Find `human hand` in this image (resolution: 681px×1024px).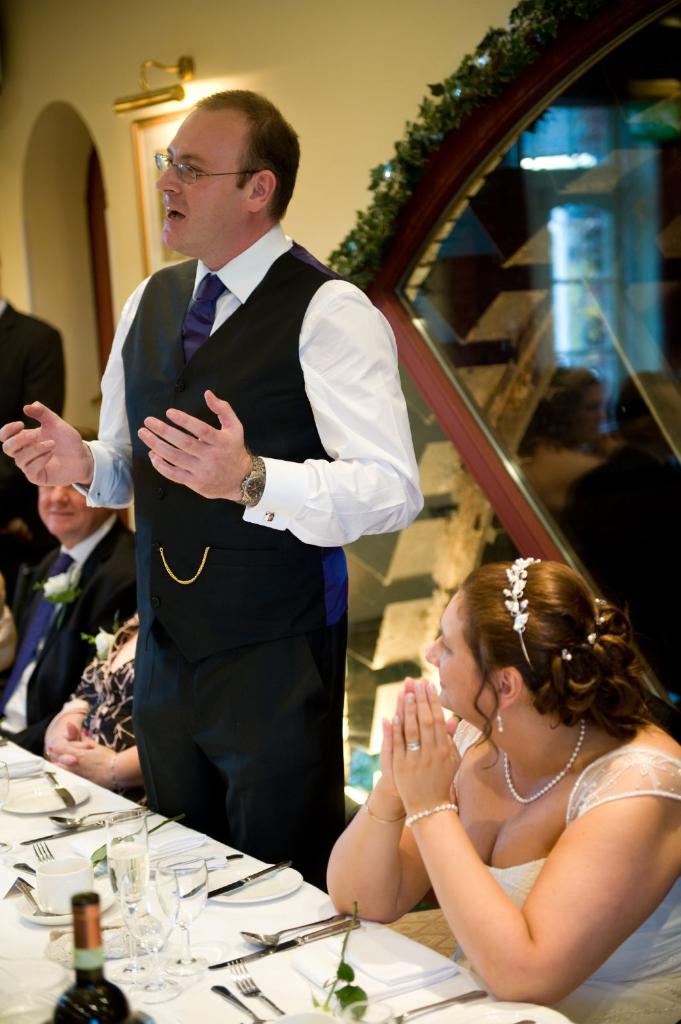
box(47, 729, 118, 787).
